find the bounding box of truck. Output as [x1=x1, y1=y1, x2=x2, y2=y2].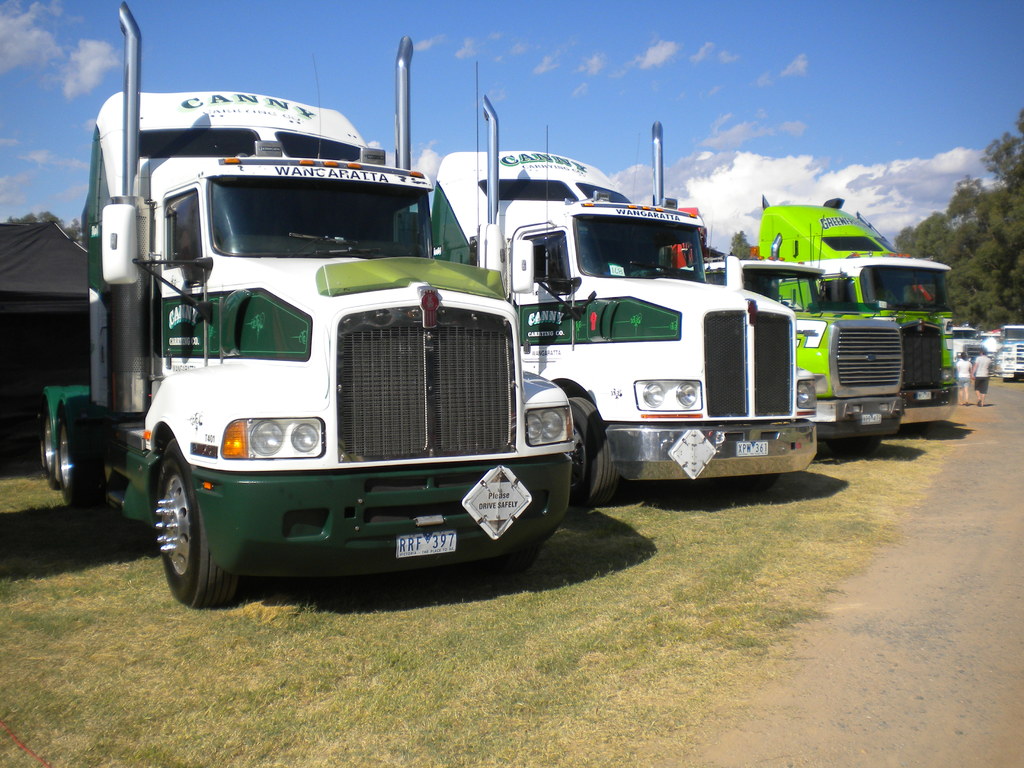
[x1=427, y1=94, x2=821, y2=517].
